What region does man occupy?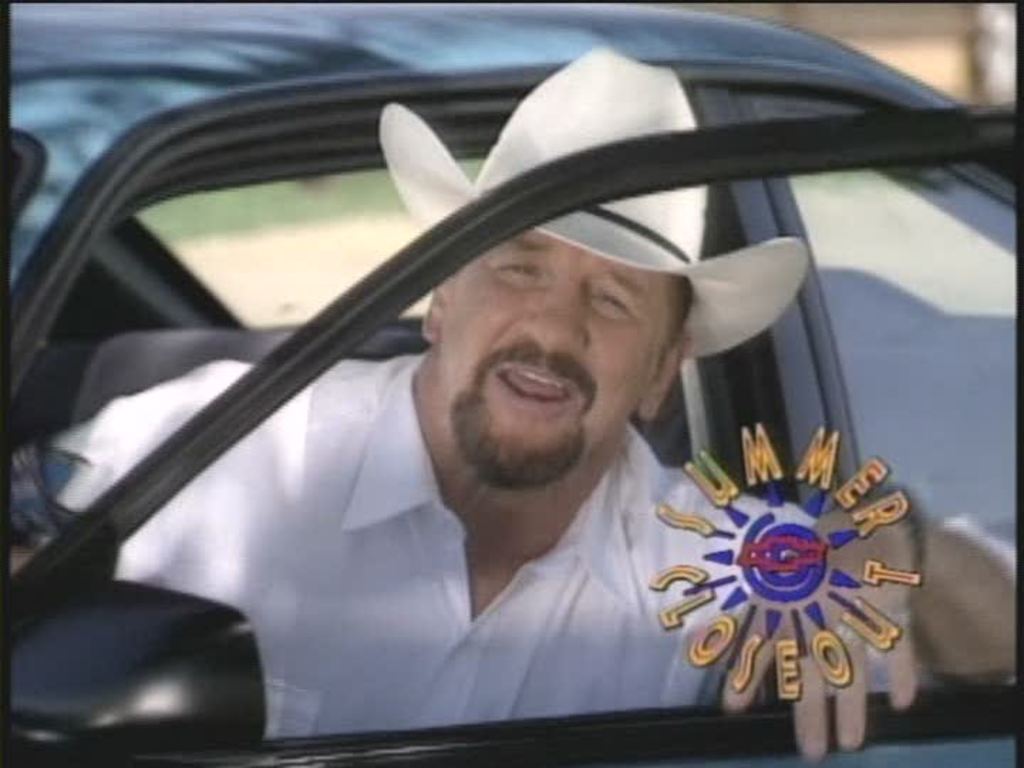
crop(105, 67, 950, 737).
